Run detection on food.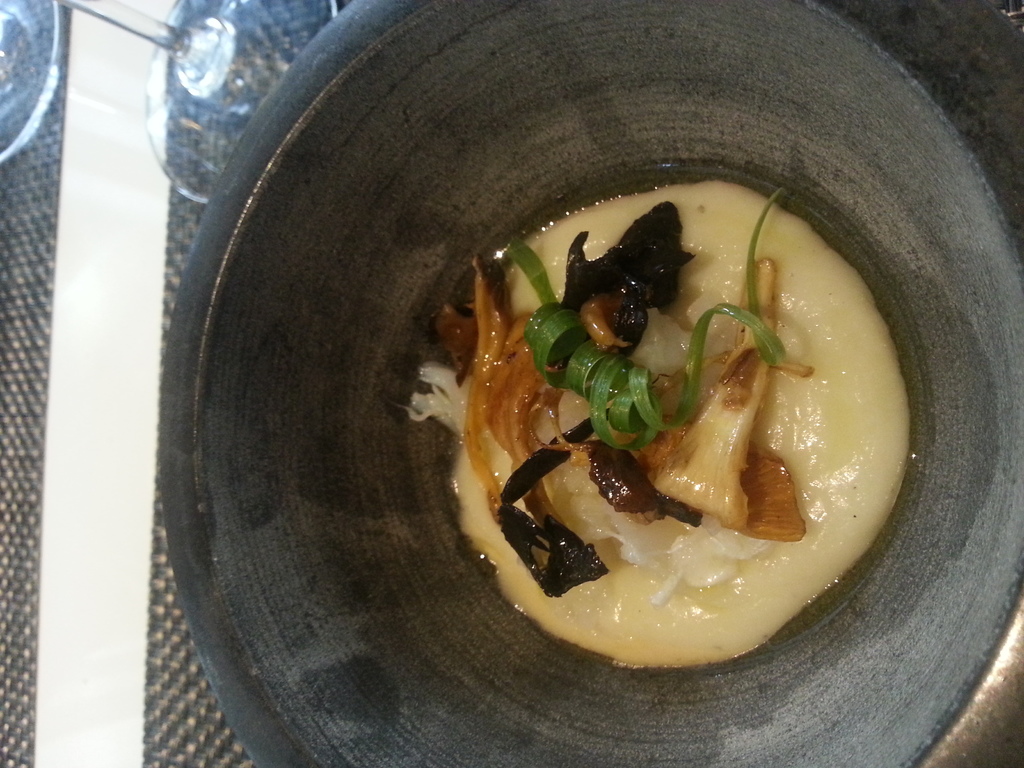
Result: {"left": 403, "top": 179, "right": 904, "bottom": 674}.
